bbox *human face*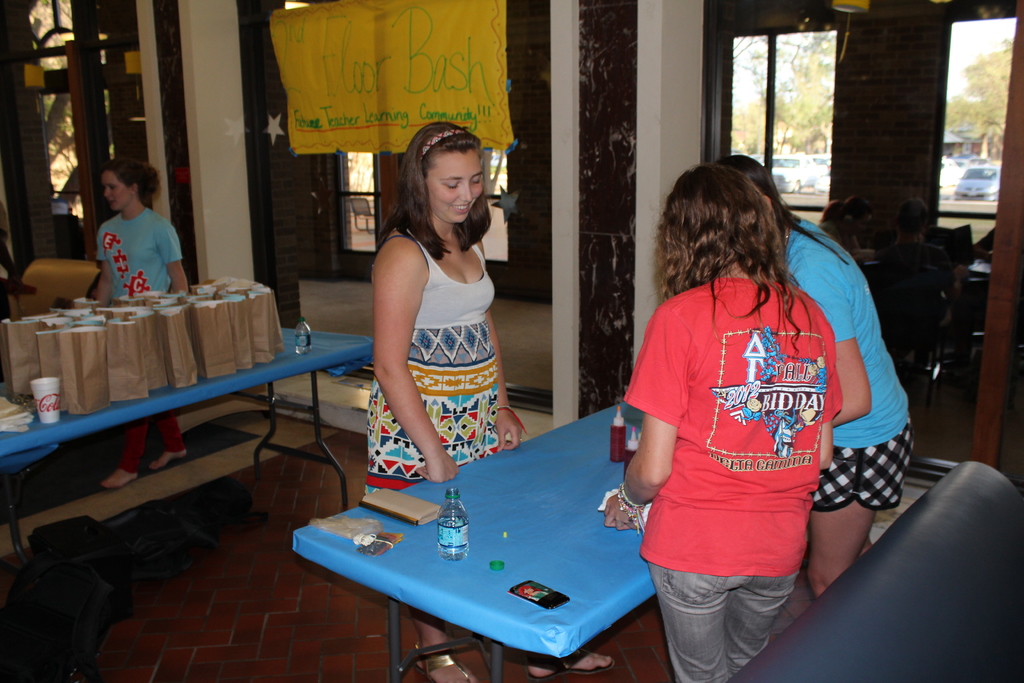
426:152:483:227
